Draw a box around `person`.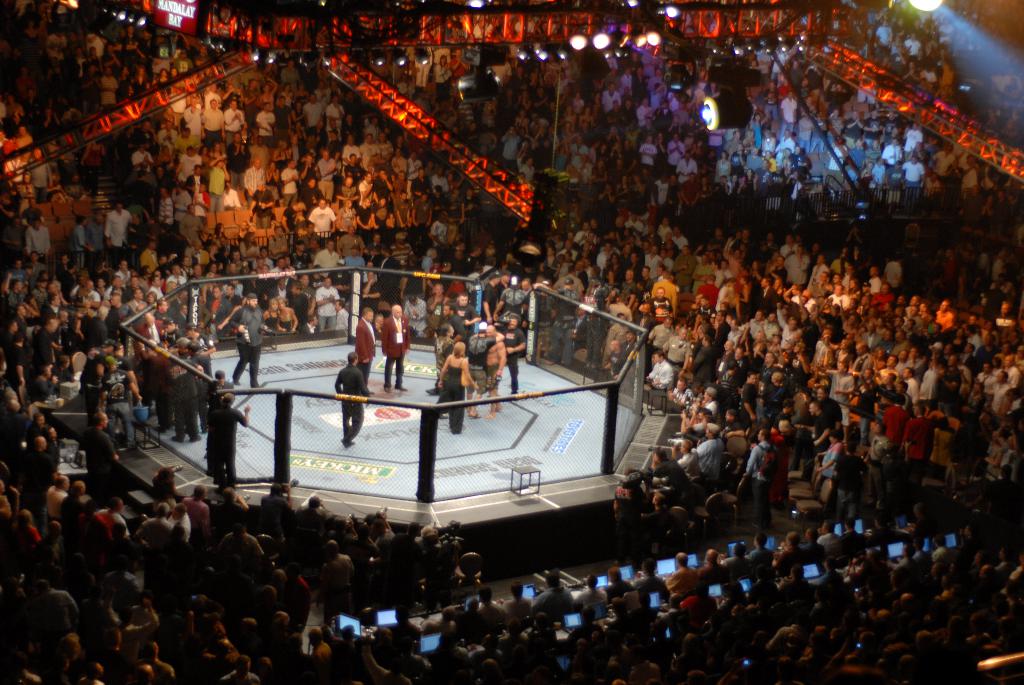
crop(381, 299, 418, 391).
